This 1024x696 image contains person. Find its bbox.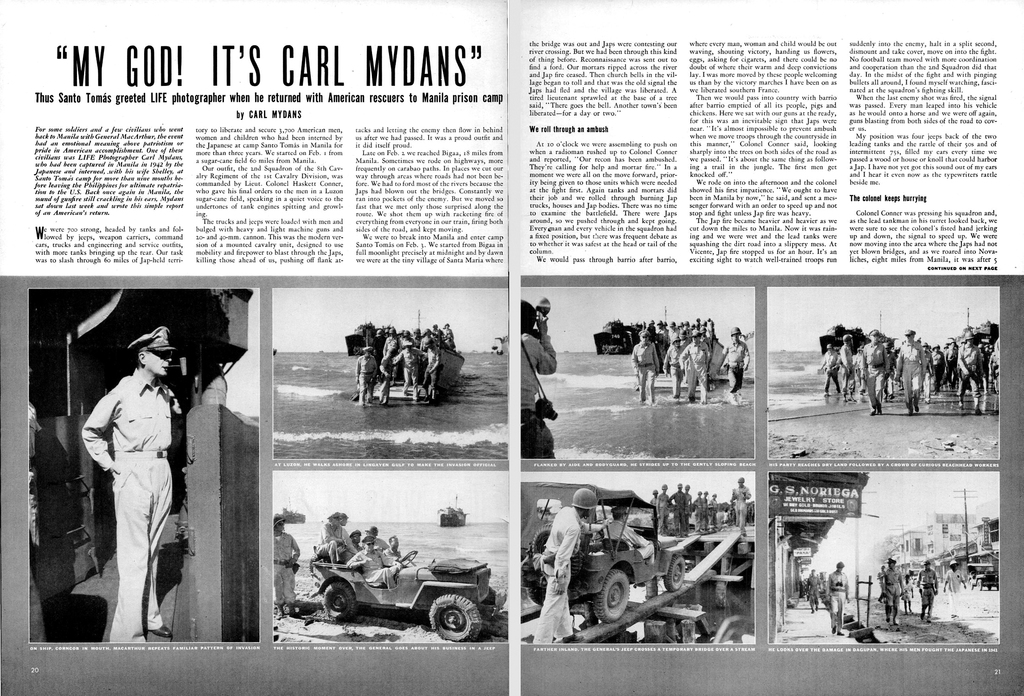
[837, 331, 862, 404].
